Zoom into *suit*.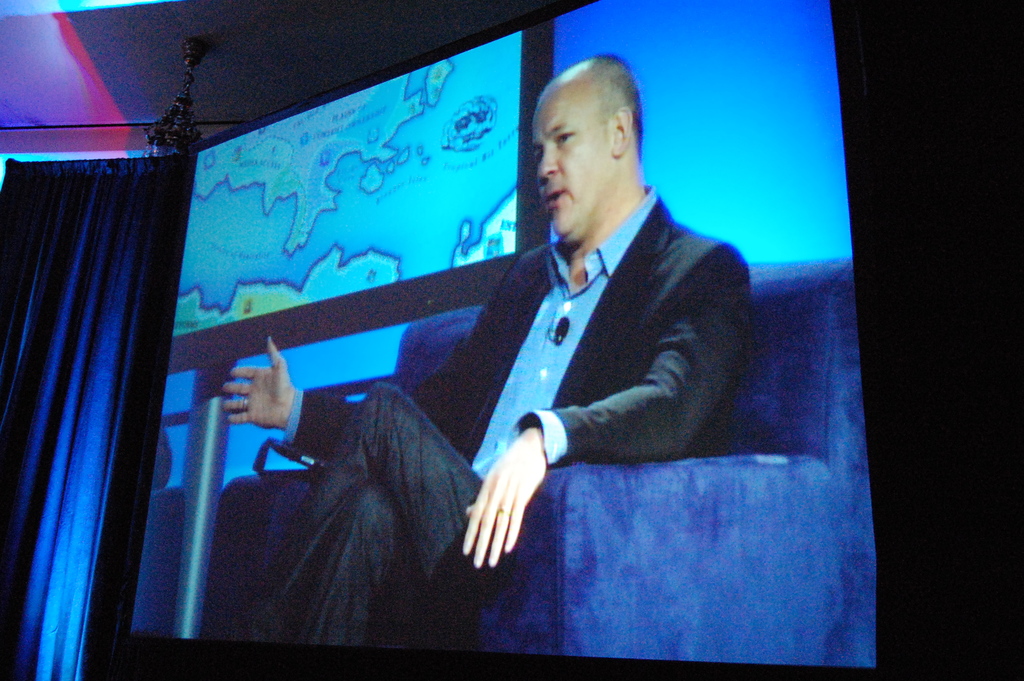
Zoom target: (356,60,799,673).
